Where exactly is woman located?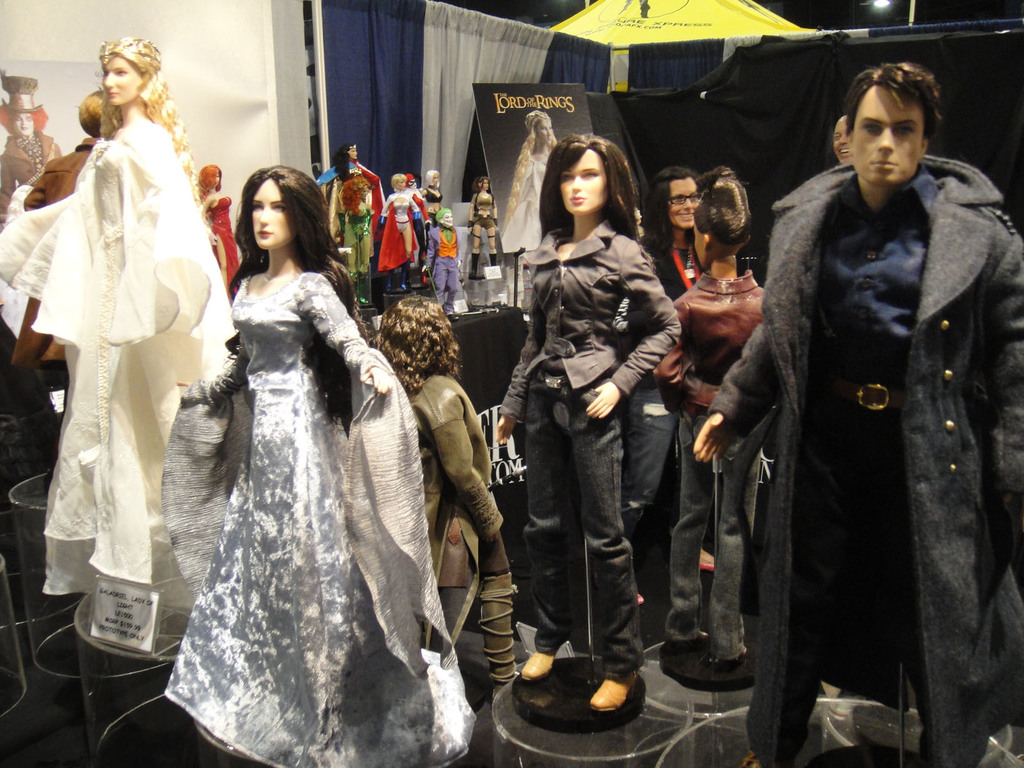
Its bounding box is rect(468, 169, 504, 276).
